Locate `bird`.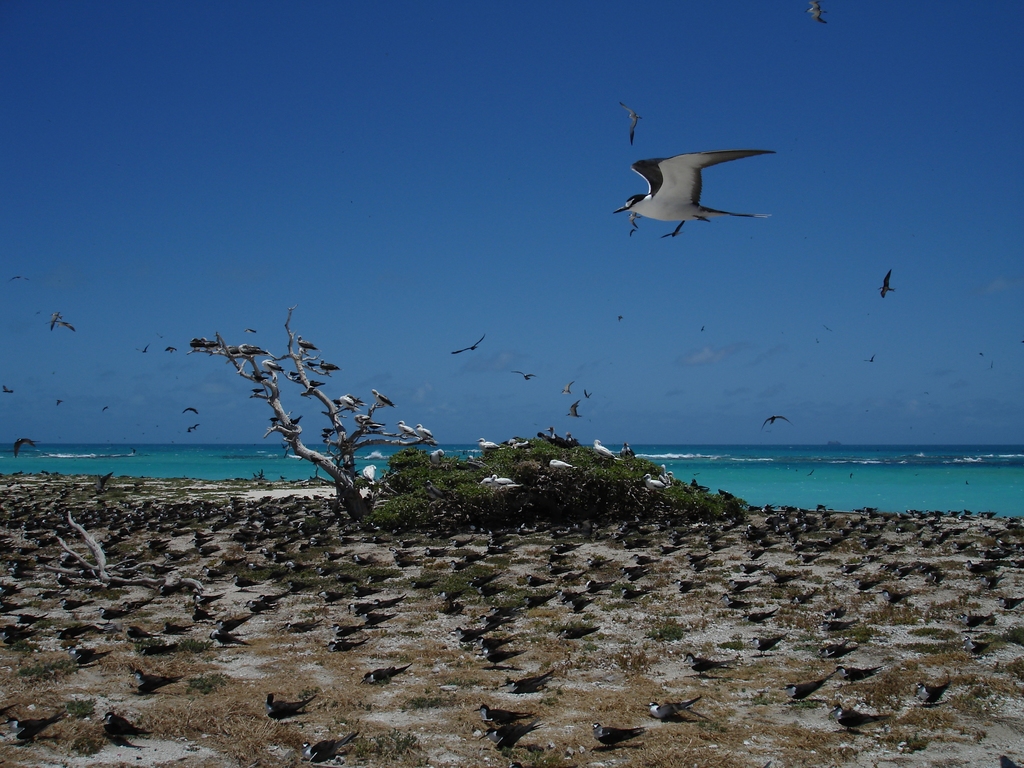
Bounding box: bbox=(15, 441, 40, 457).
